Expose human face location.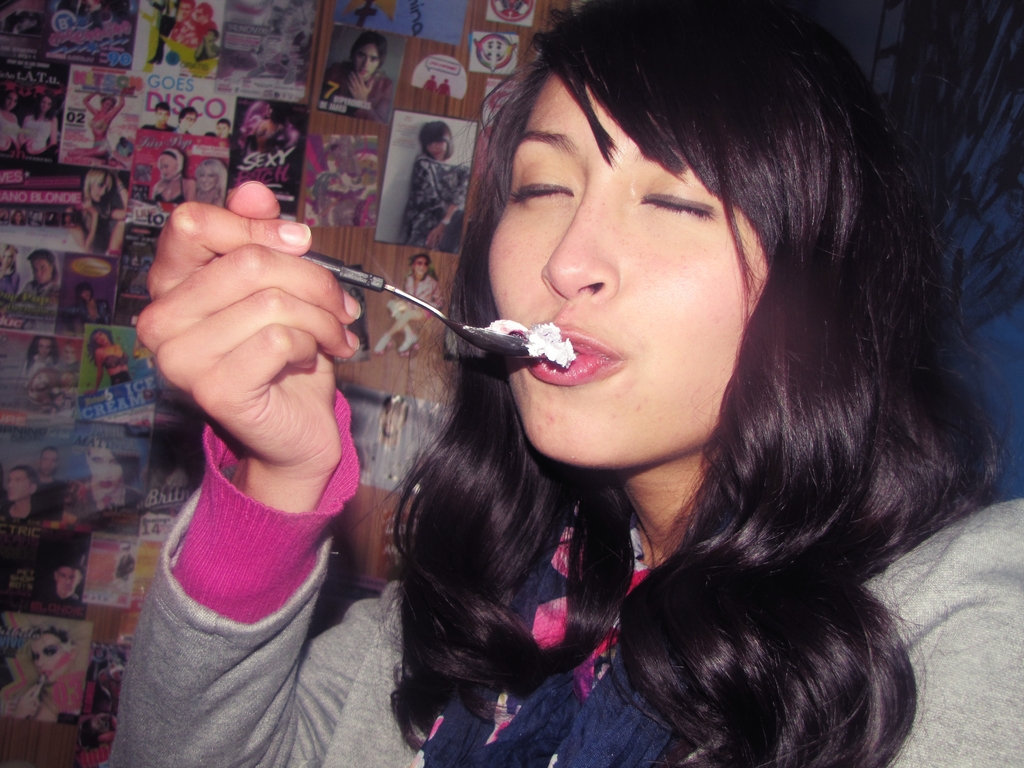
Exposed at [31, 259, 51, 284].
